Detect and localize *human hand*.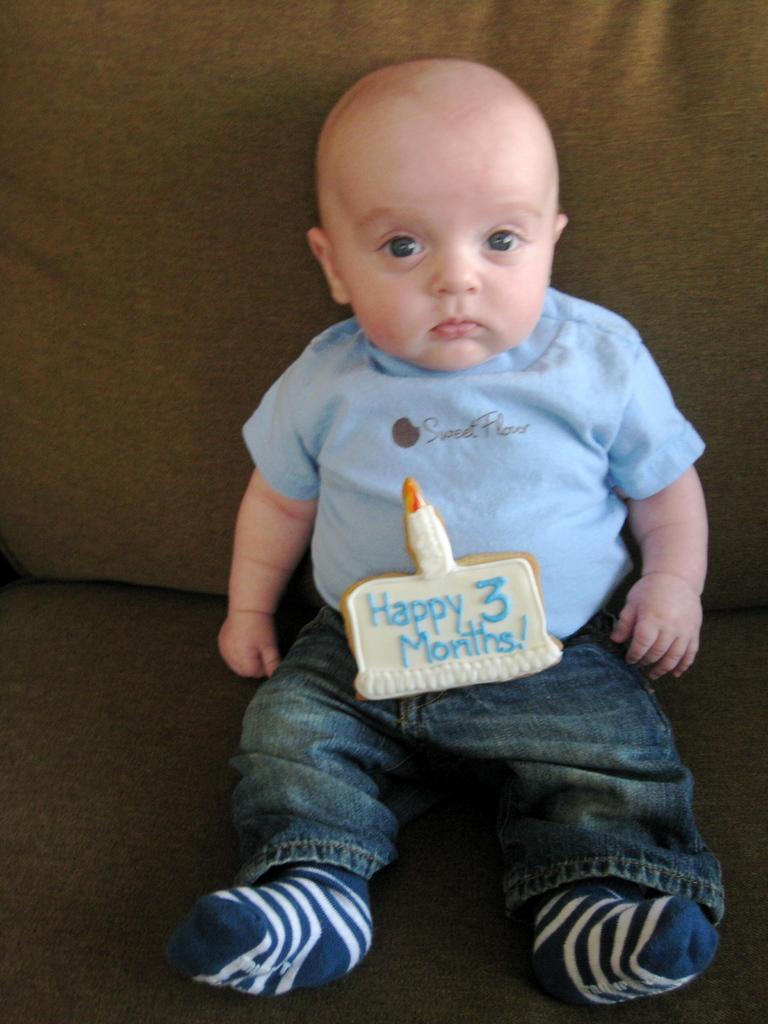
Localized at [215, 613, 285, 685].
